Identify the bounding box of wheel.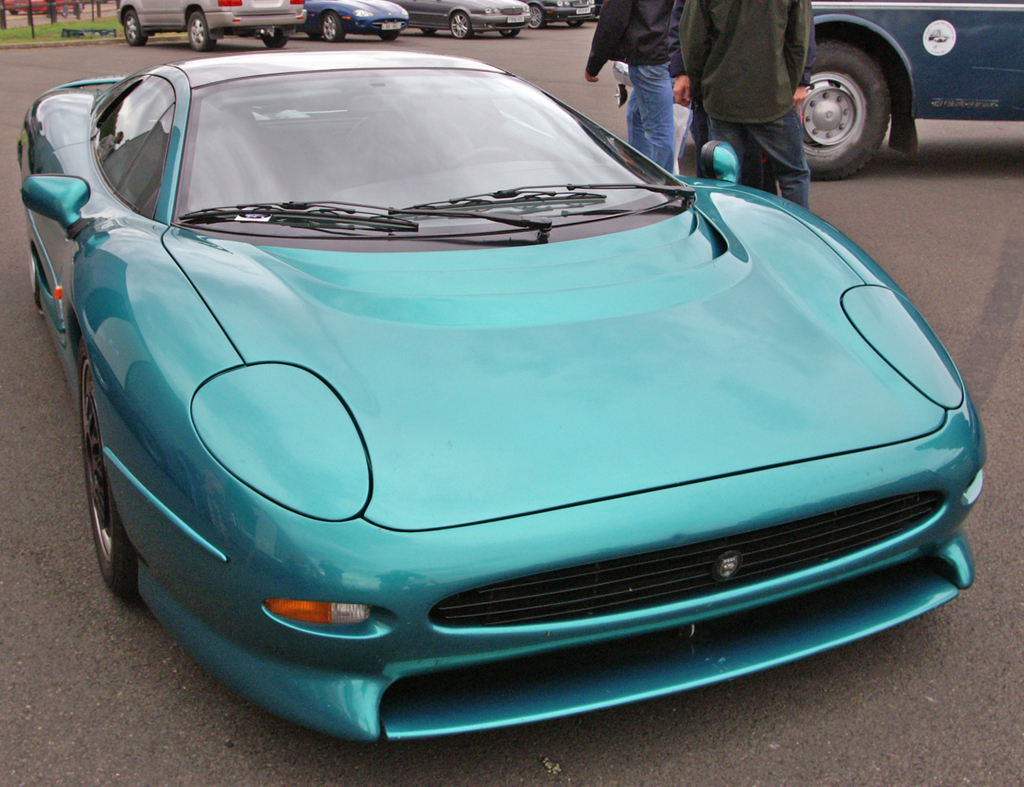
Rect(76, 342, 141, 600).
